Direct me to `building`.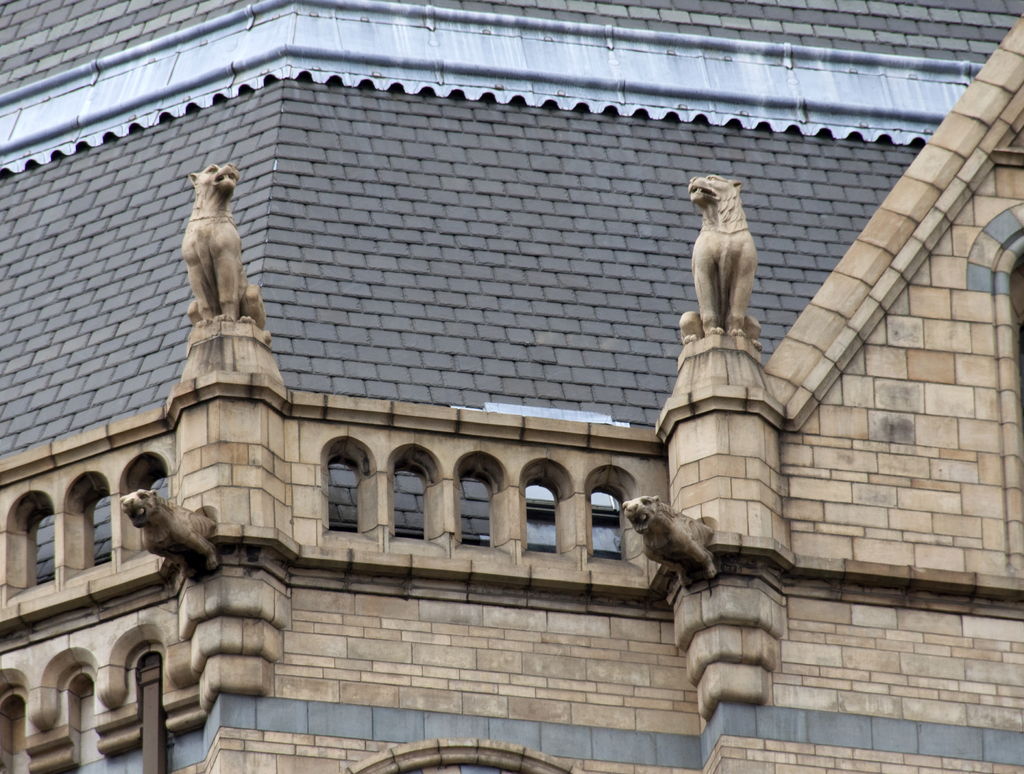
Direction: pyautogui.locateOnScreen(0, 0, 1023, 773).
